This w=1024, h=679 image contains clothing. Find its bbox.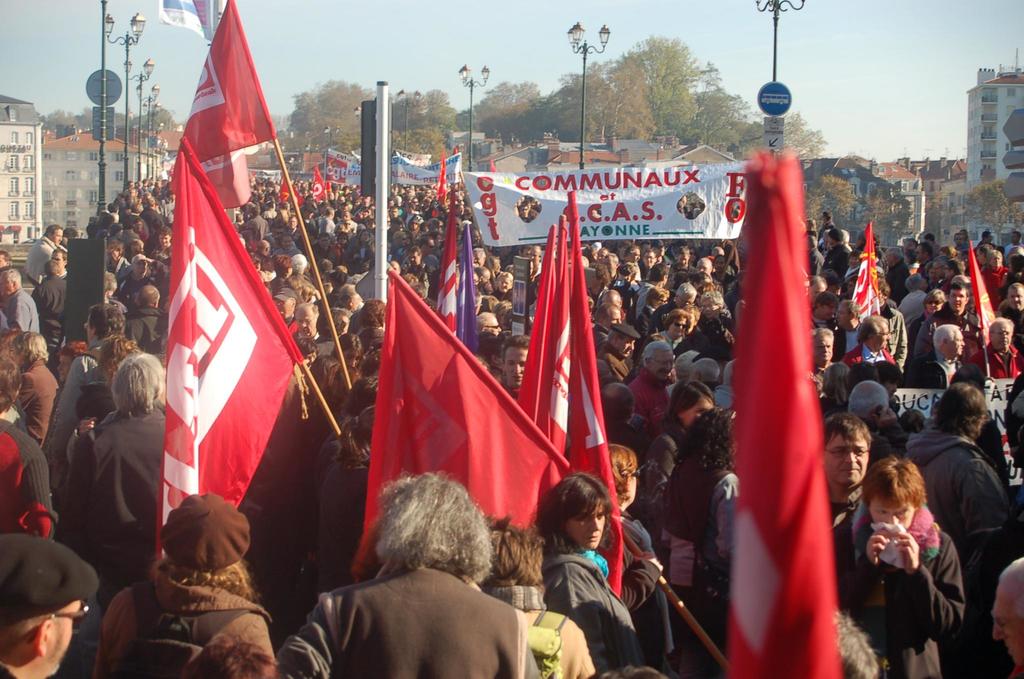
rect(932, 279, 950, 291).
